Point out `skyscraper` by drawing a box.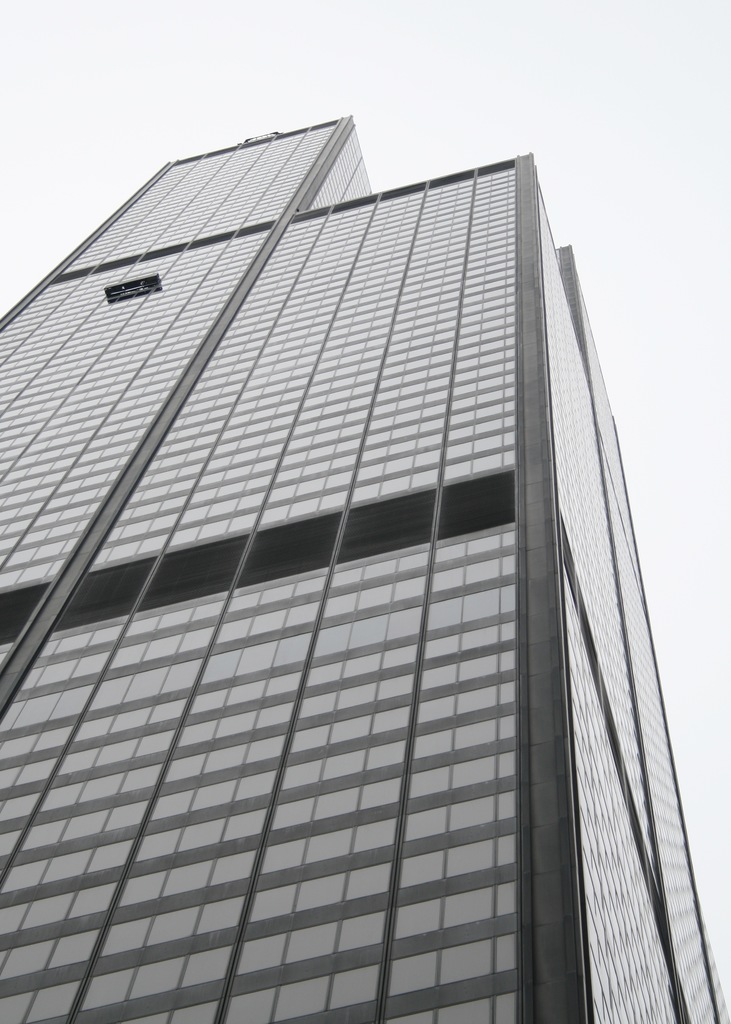
pyautogui.locateOnScreen(0, 76, 721, 1023).
